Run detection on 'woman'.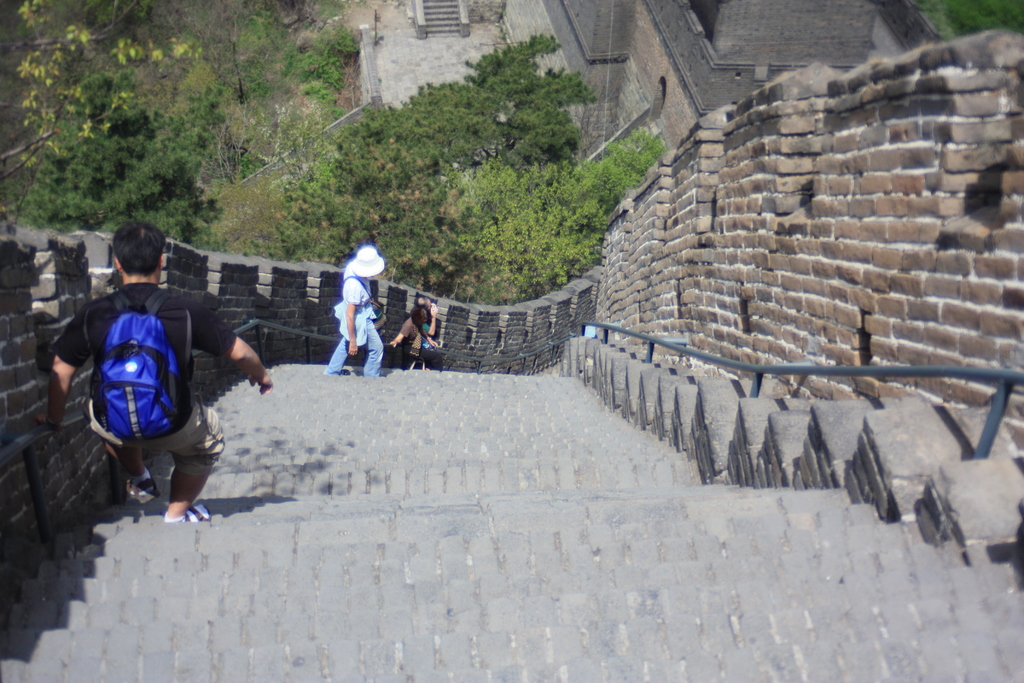
Result: 328,245,385,374.
